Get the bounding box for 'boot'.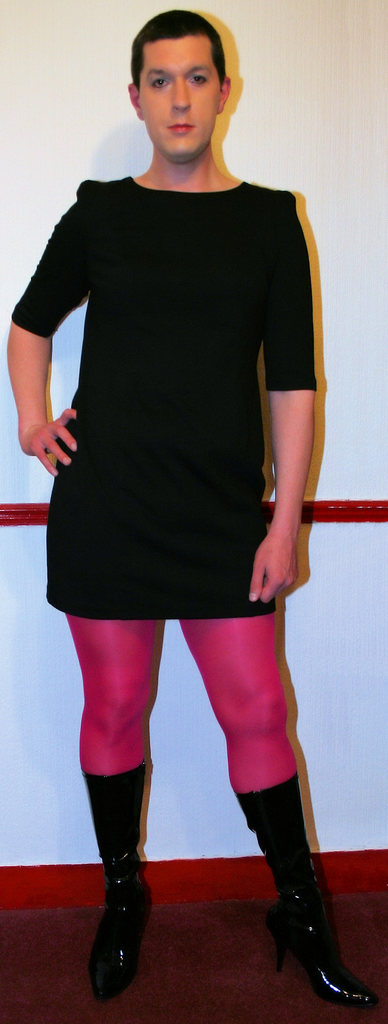
Rect(88, 748, 174, 993).
